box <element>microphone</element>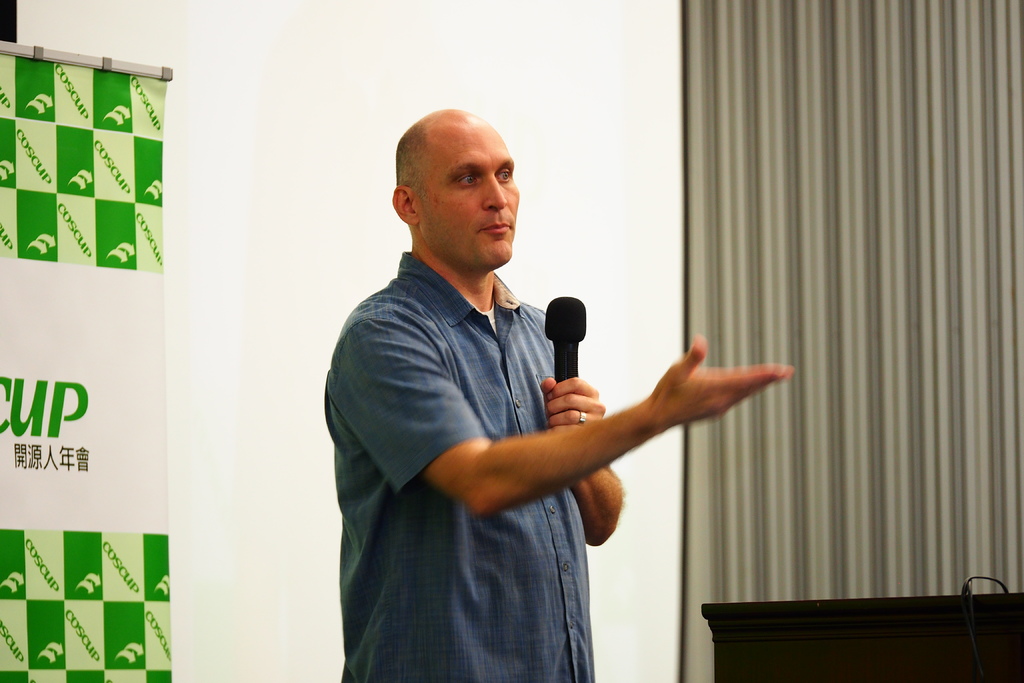
545, 296, 590, 433
